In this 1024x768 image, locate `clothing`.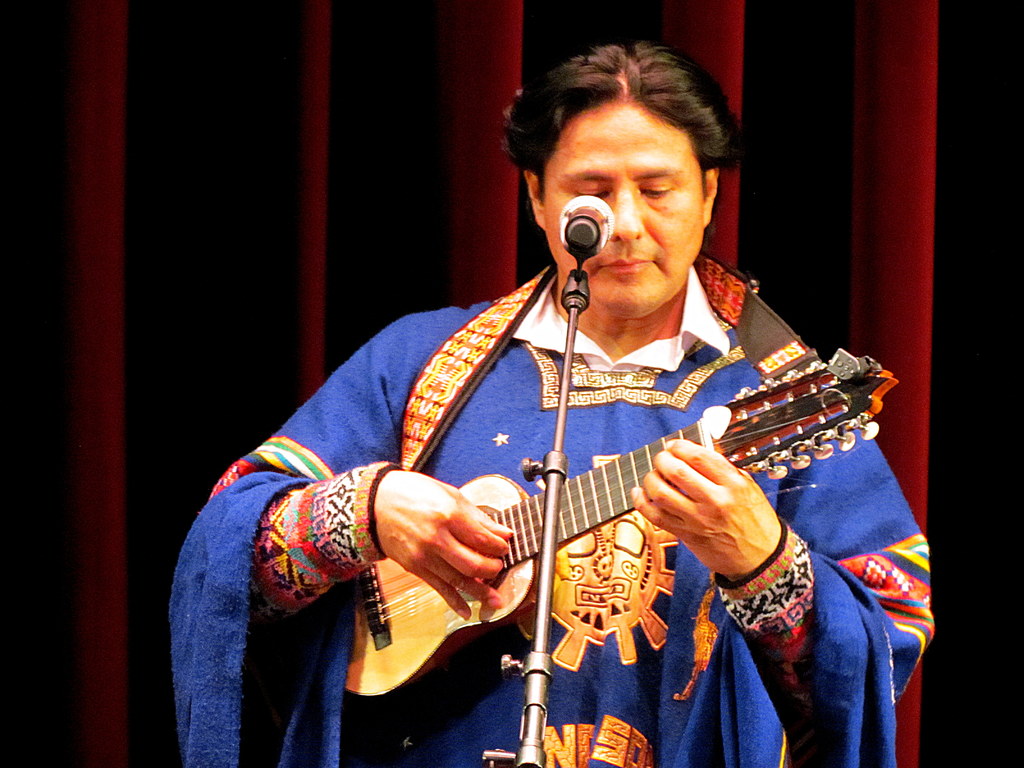
Bounding box: {"x1": 164, "y1": 266, "x2": 936, "y2": 767}.
